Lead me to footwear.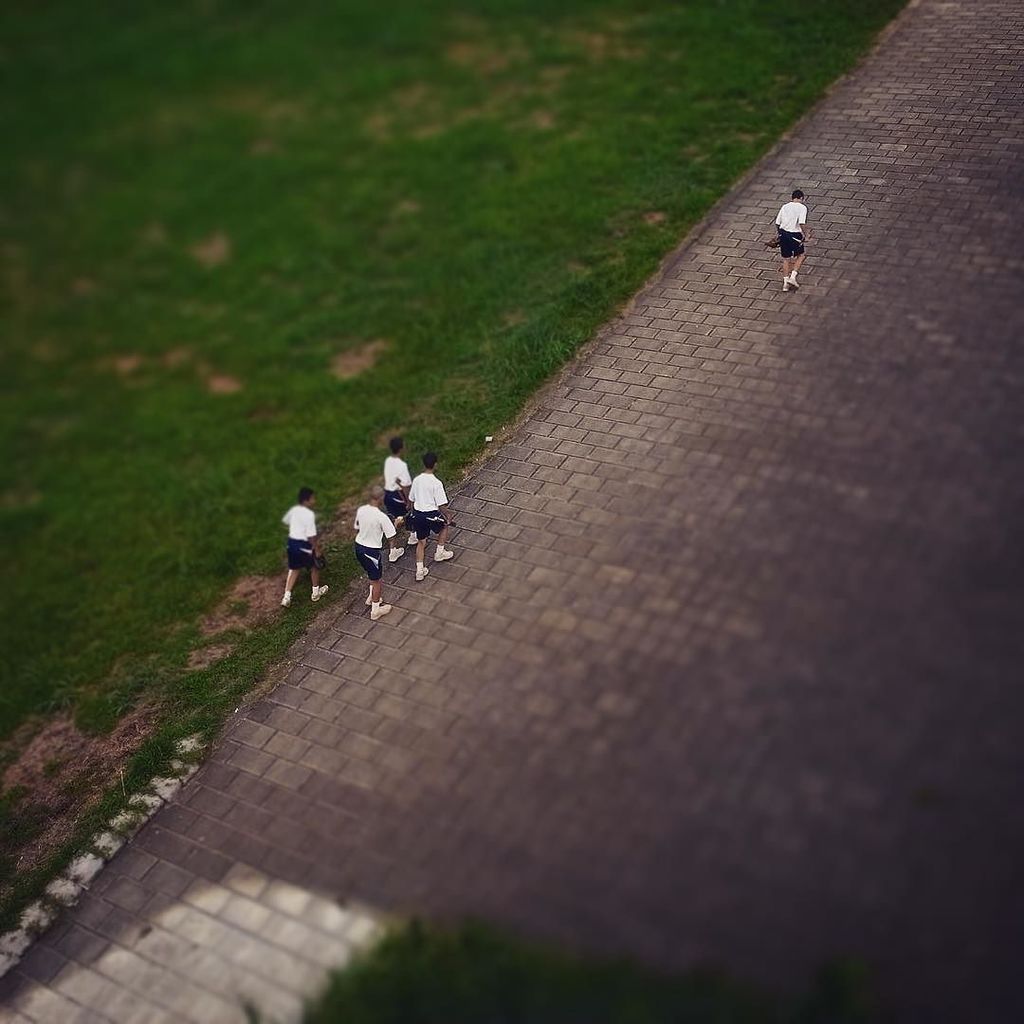
Lead to l=282, t=594, r=294, b=609.
